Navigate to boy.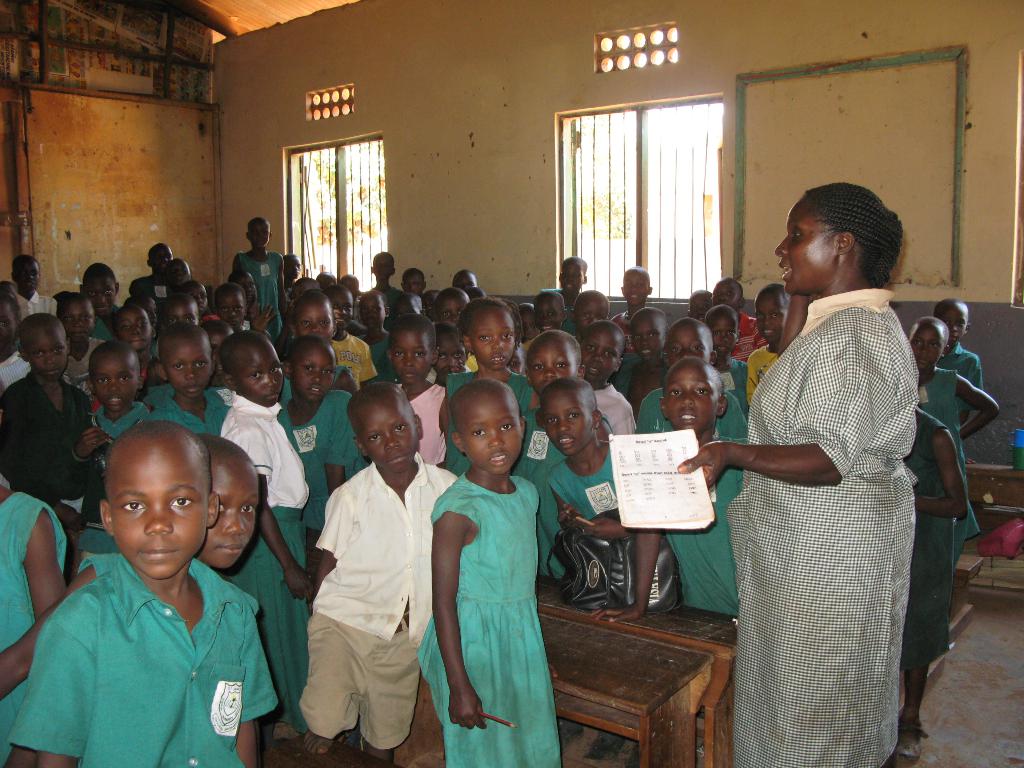
Navigation target: (621,308,668,399).
